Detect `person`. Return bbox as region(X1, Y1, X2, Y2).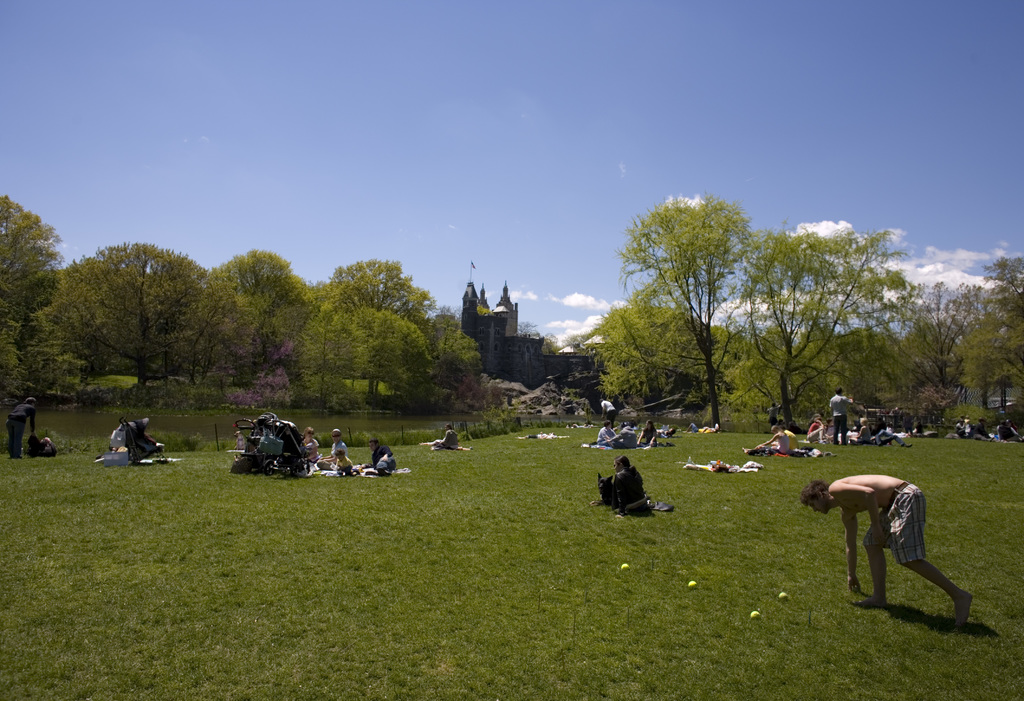
region(636, 417, 659, 447).
